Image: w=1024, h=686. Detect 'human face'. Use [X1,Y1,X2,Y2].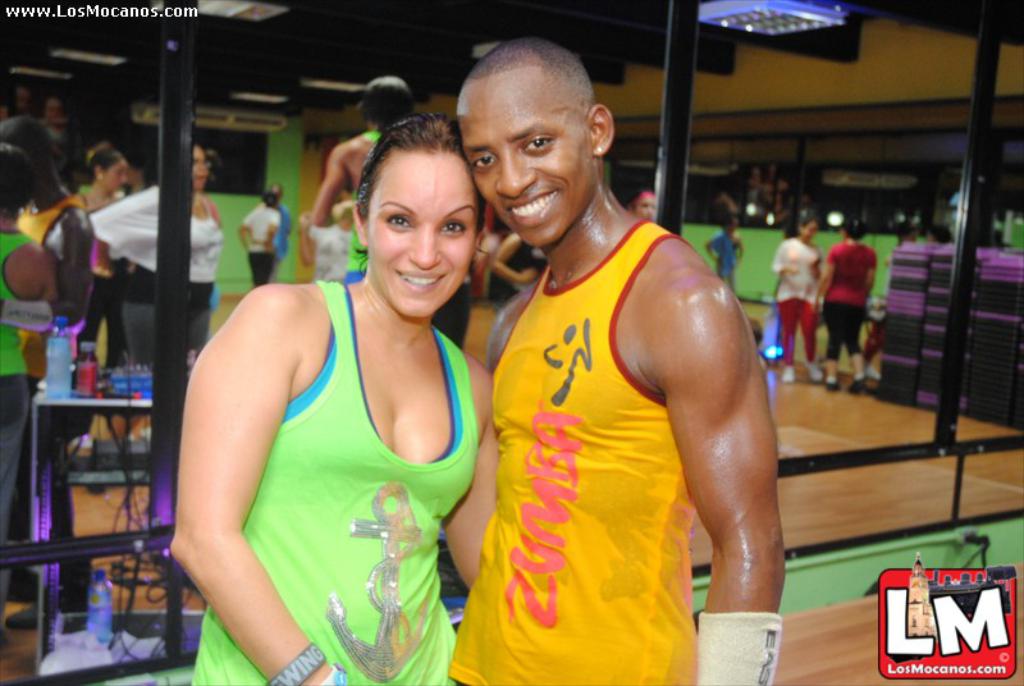
[454,73,600,251].
